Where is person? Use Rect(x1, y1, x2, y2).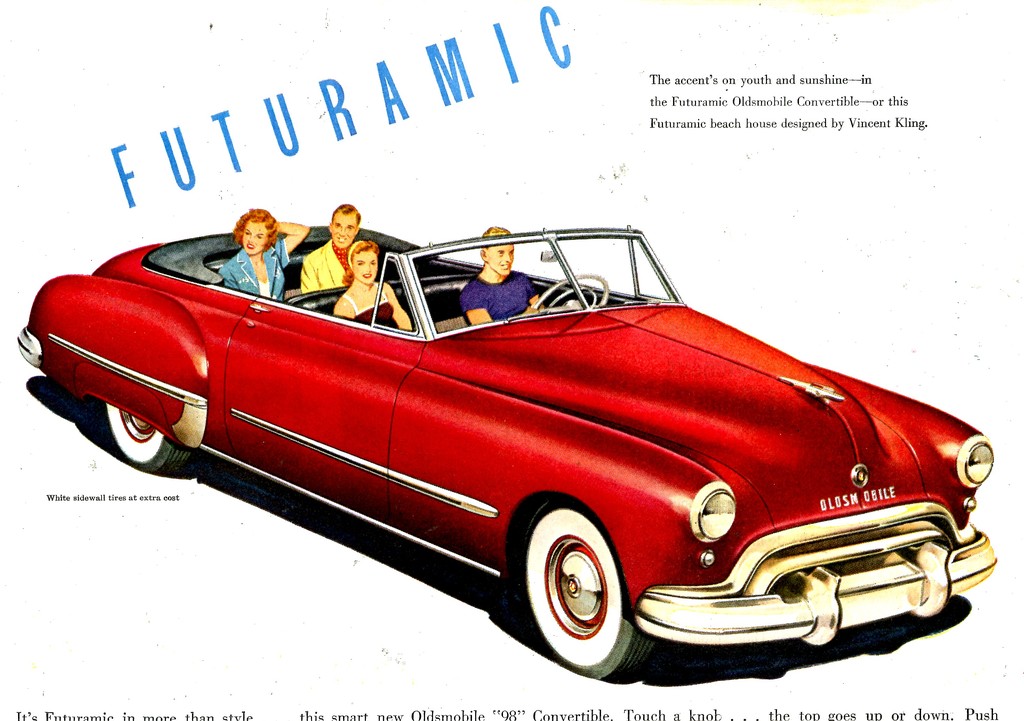
Rect(461, 225, 548, 323).
